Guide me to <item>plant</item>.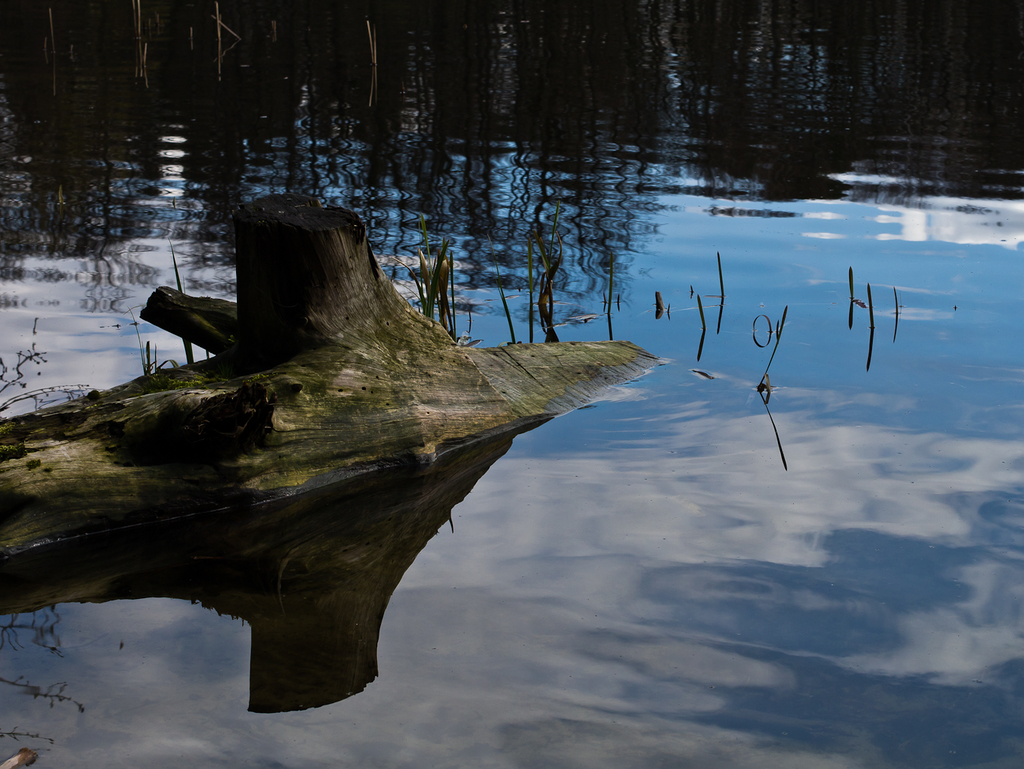
Guidance: bbox=(866, 280, 881, 331).
